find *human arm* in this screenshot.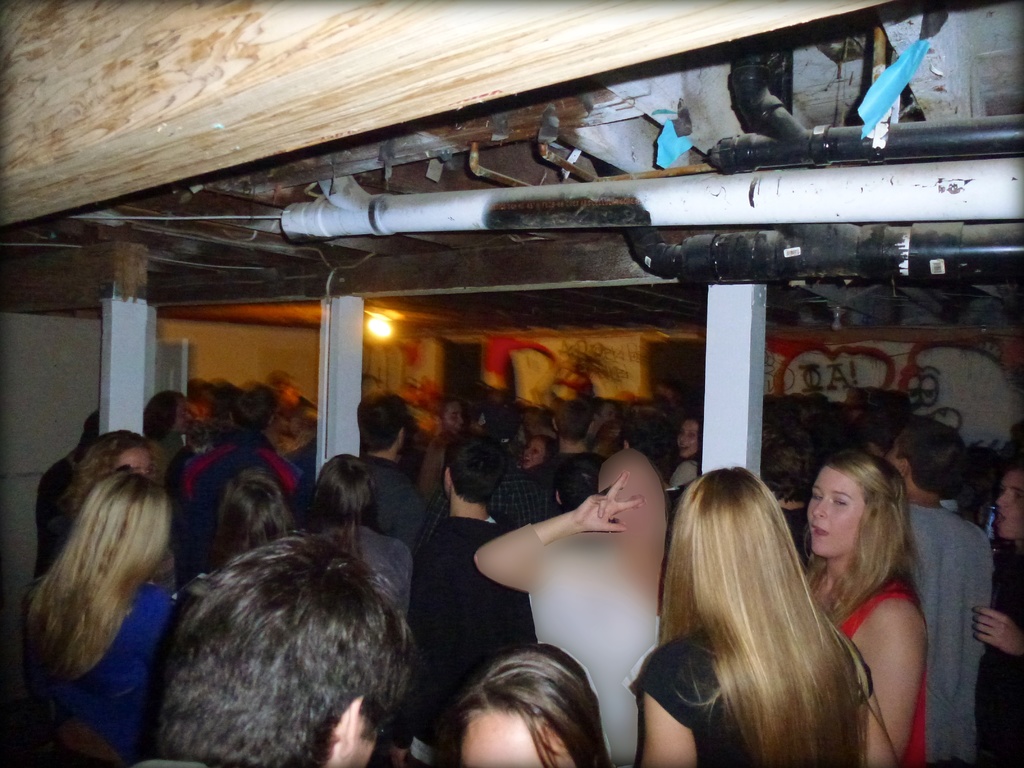
The bounding box for *human arm* is select_region(632, 652, 700, 767).
